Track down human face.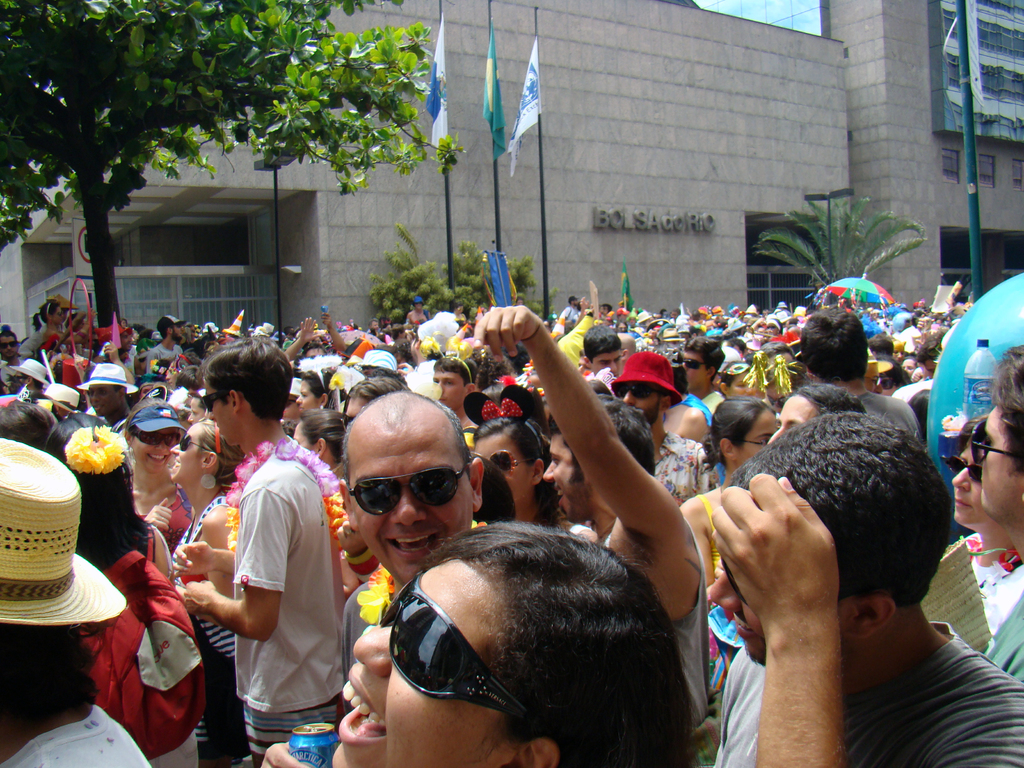
Tracked to box(707, 561, 762, 660).
